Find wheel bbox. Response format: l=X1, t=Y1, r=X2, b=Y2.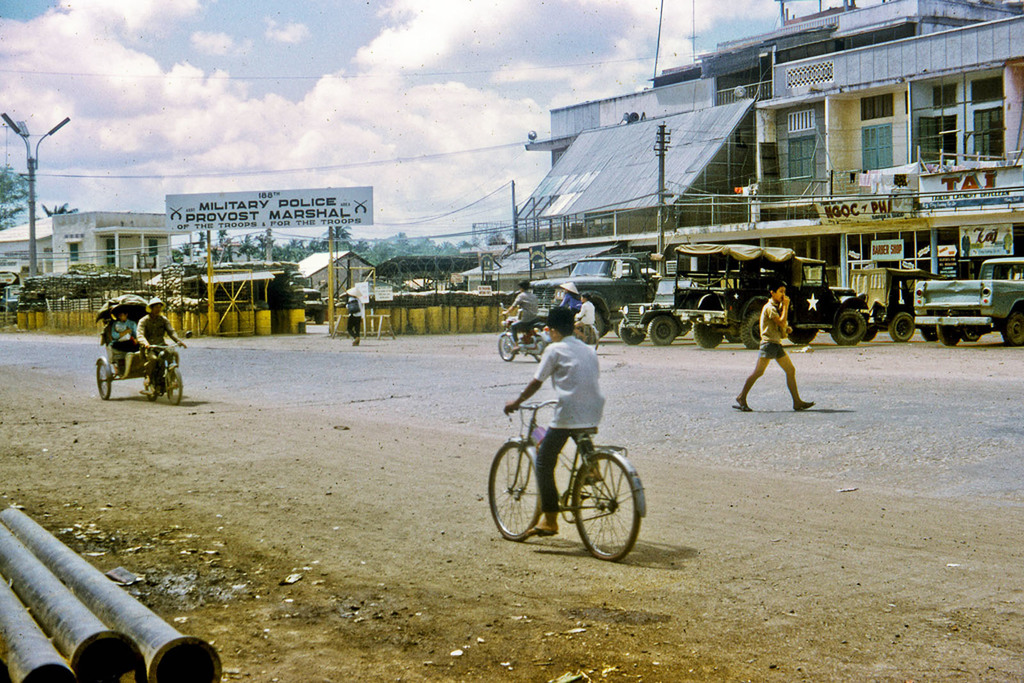
l=790, t=328, r=817, b=344.
